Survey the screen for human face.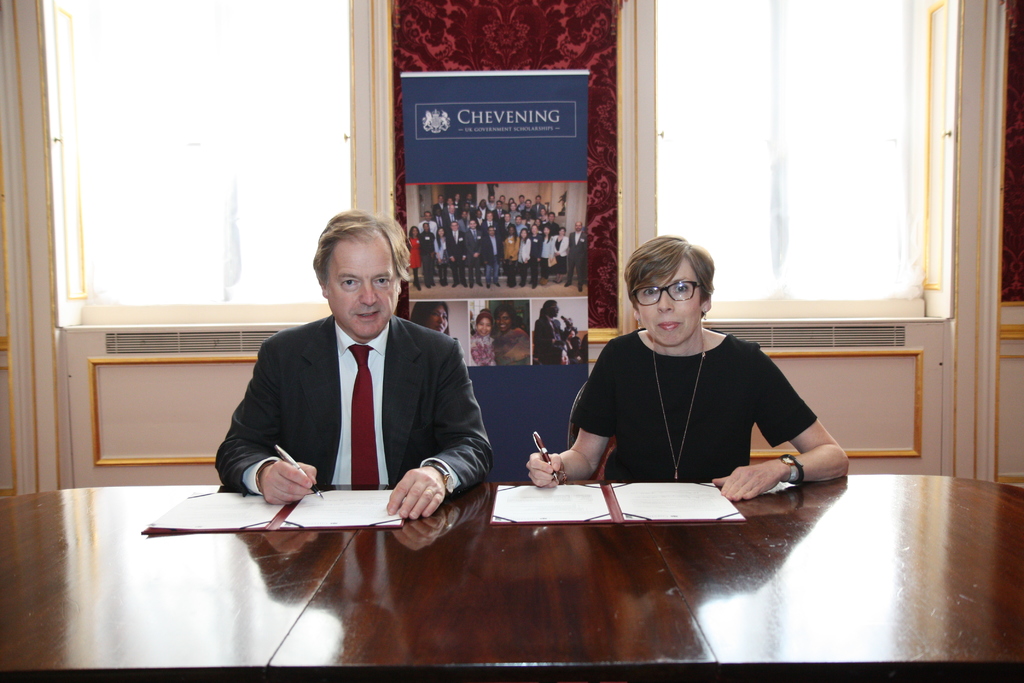
Survey found: Rect(429, 305, 445, 335).
